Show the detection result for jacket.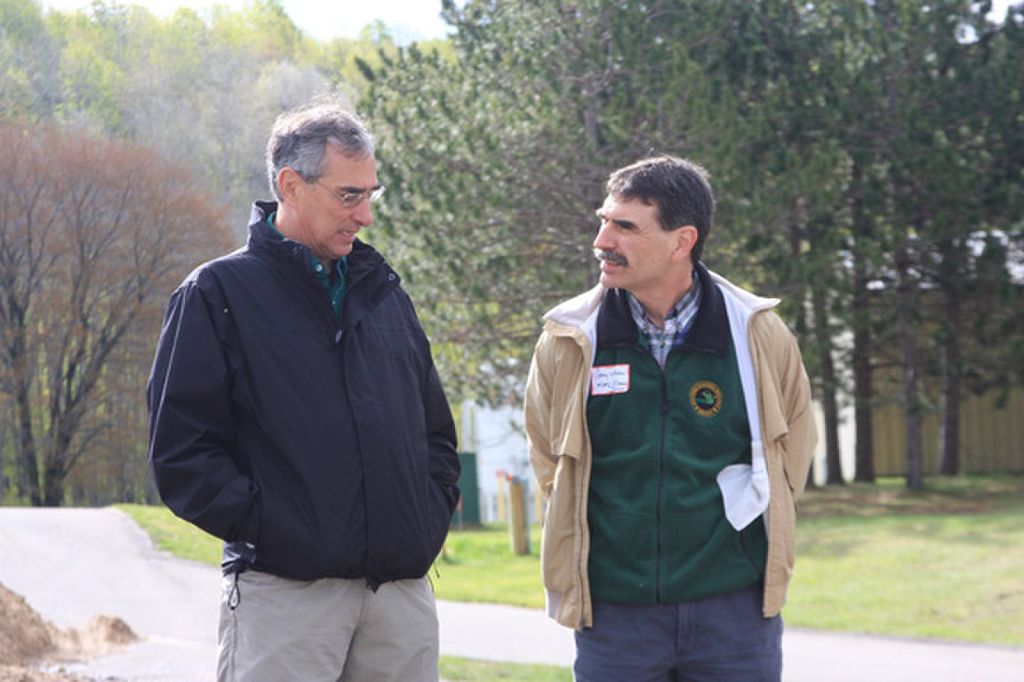
Rect(537, 204, 810, 646).
